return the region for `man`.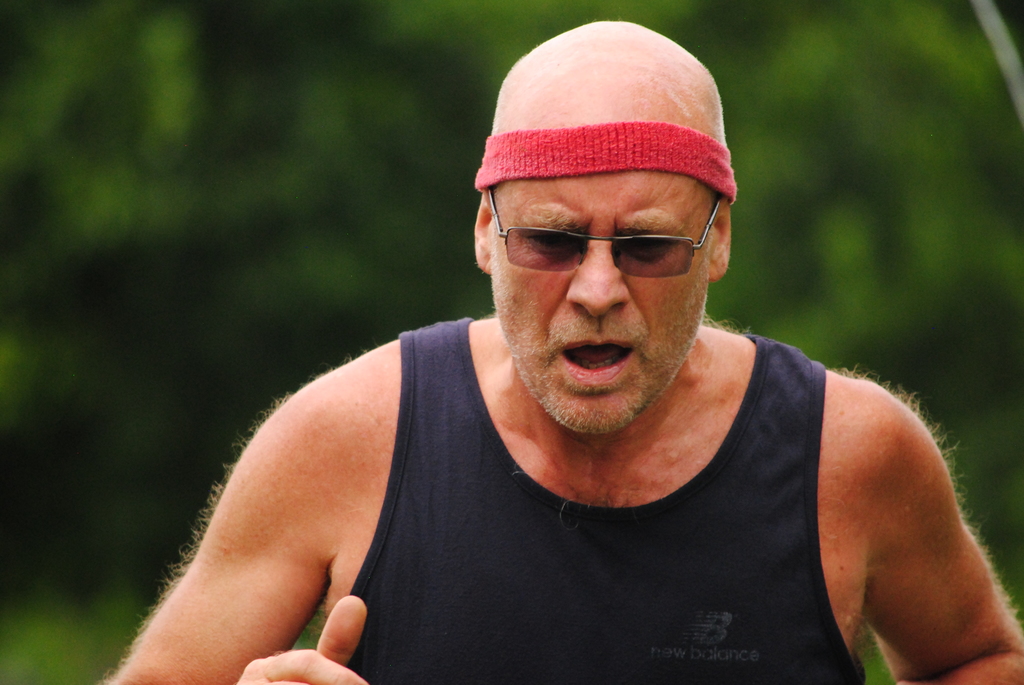
region(184, 31, 1013, 669).
